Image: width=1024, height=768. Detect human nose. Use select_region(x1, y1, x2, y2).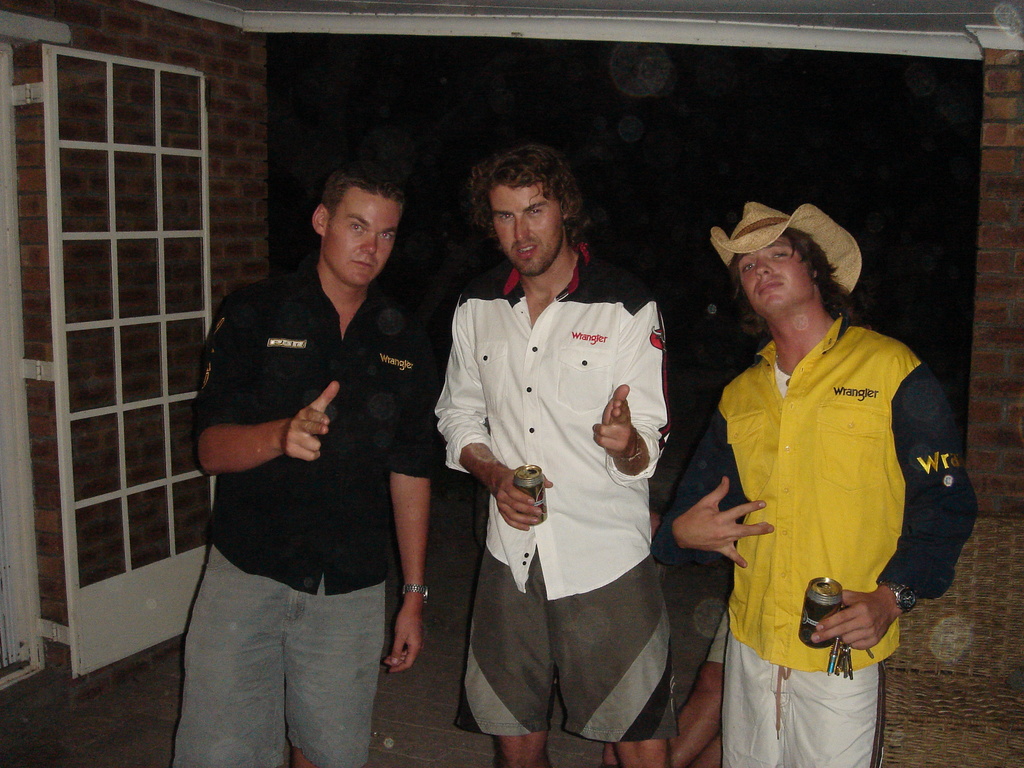
select_region(358, 233, 377, 257).
